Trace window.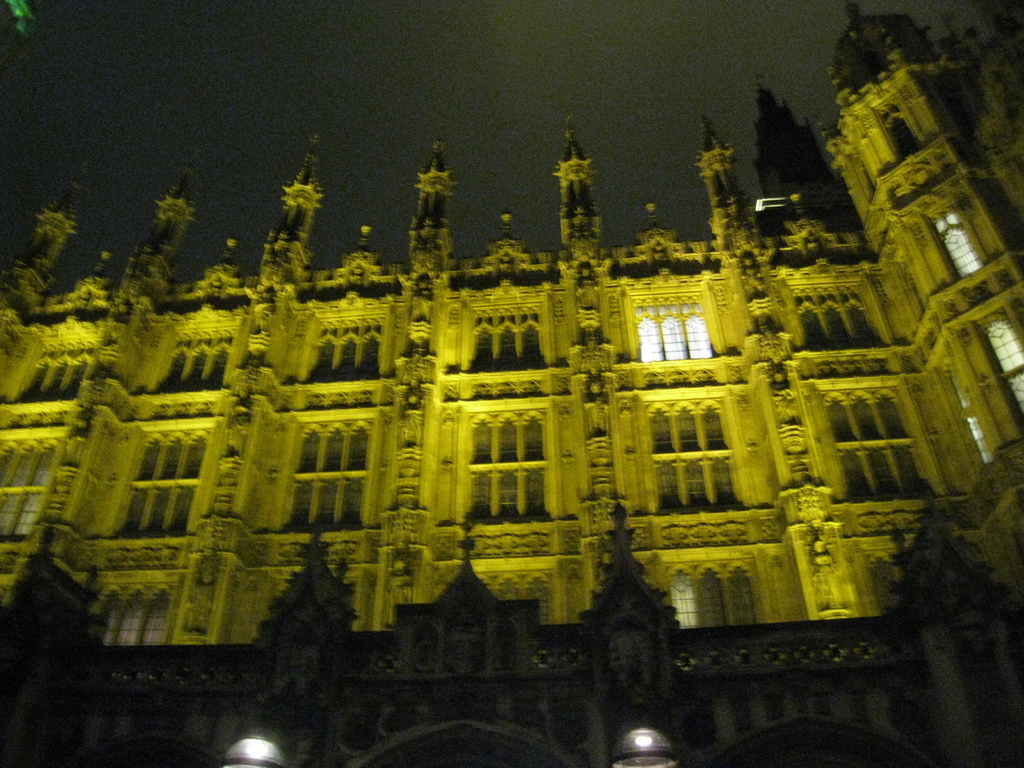
Traced to box(467, 469, 547, 527).
